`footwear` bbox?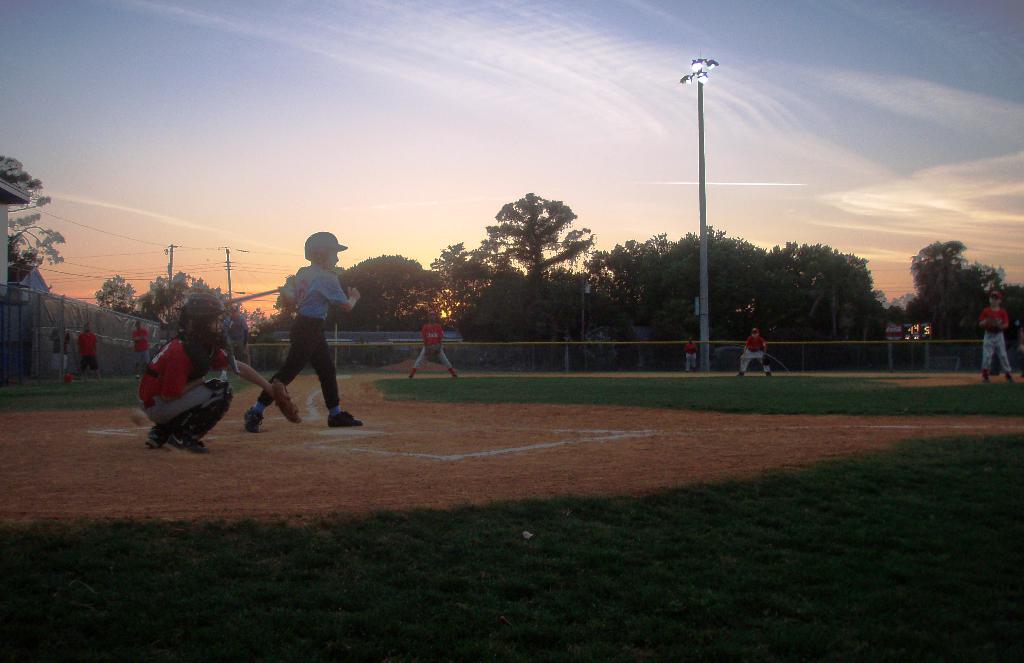
box(451, 372, 459, 376)
